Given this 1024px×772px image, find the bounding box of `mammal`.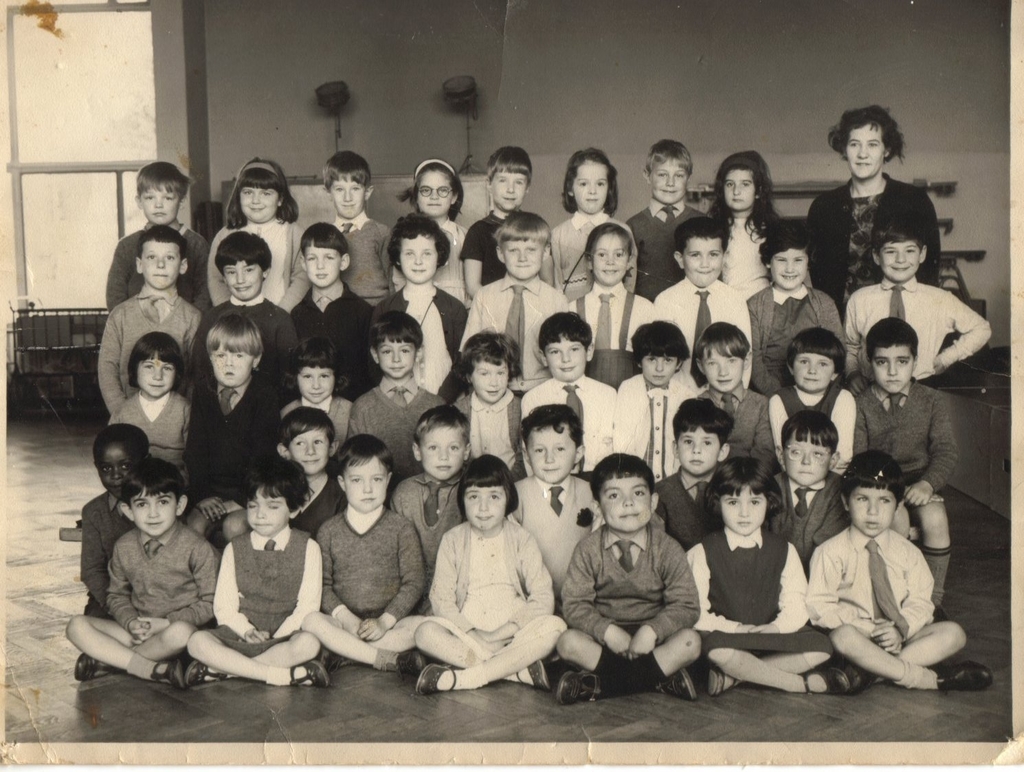
x1=765, y1=320, x2=860, y2=479.
